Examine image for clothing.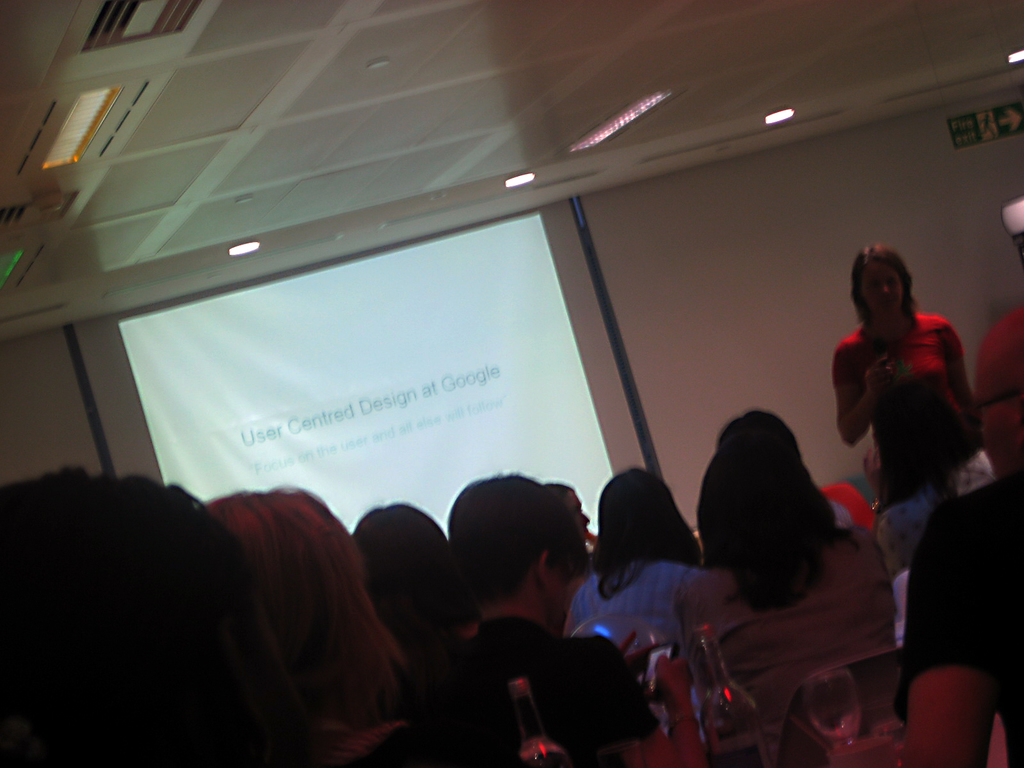
Examination result: [873,467,996,580].
